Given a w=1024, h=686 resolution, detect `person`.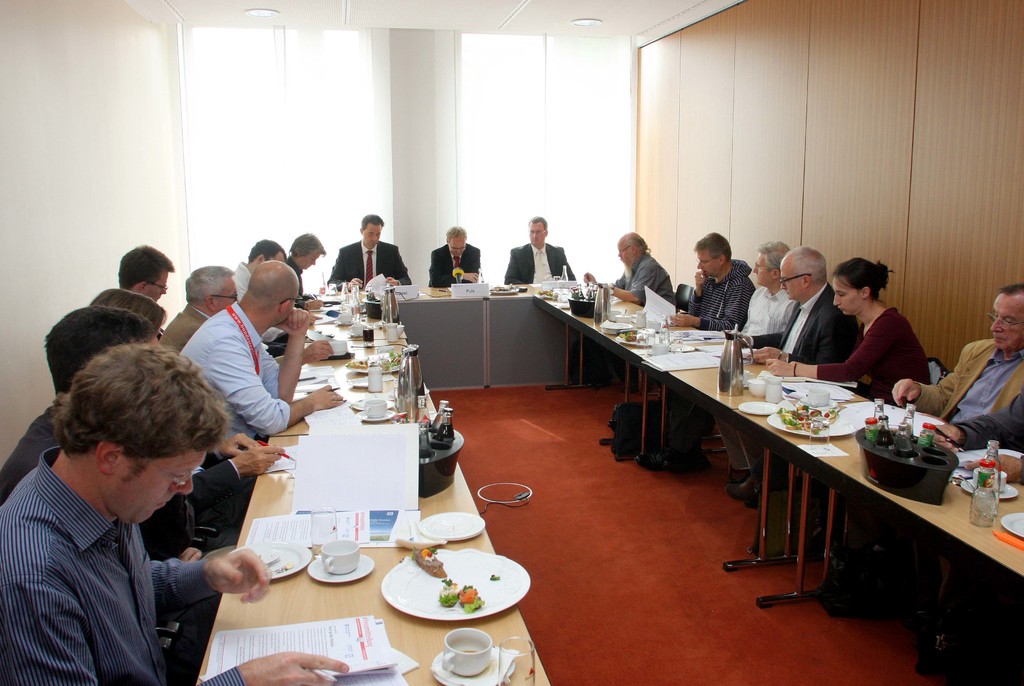
503:216:575:285.
